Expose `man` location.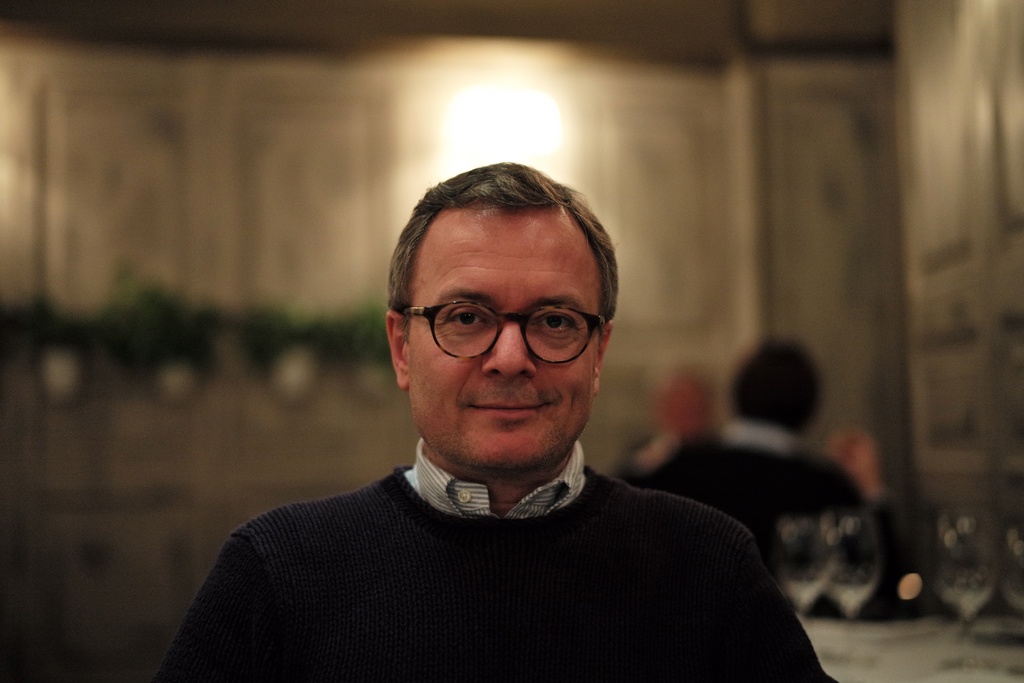
Exposed at {"left": 652, "top": 339, "right": 863, "bottom": 561}.
